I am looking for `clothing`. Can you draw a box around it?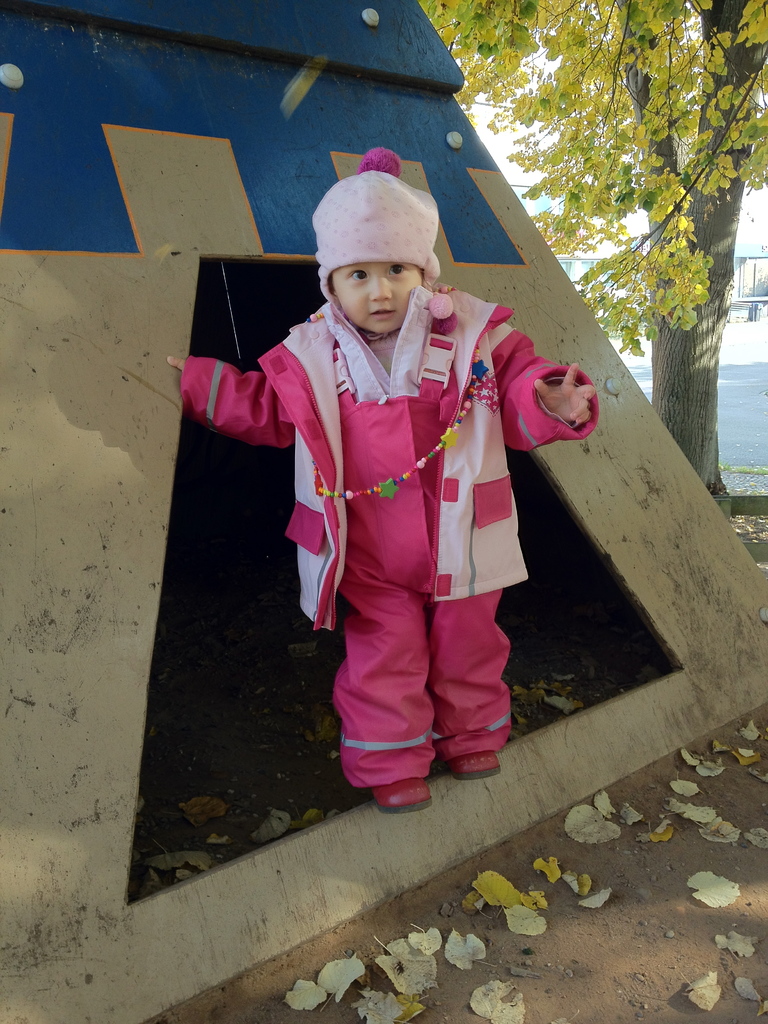
Sure, the bounding box is bbox=(223, 268, 555, 749).
